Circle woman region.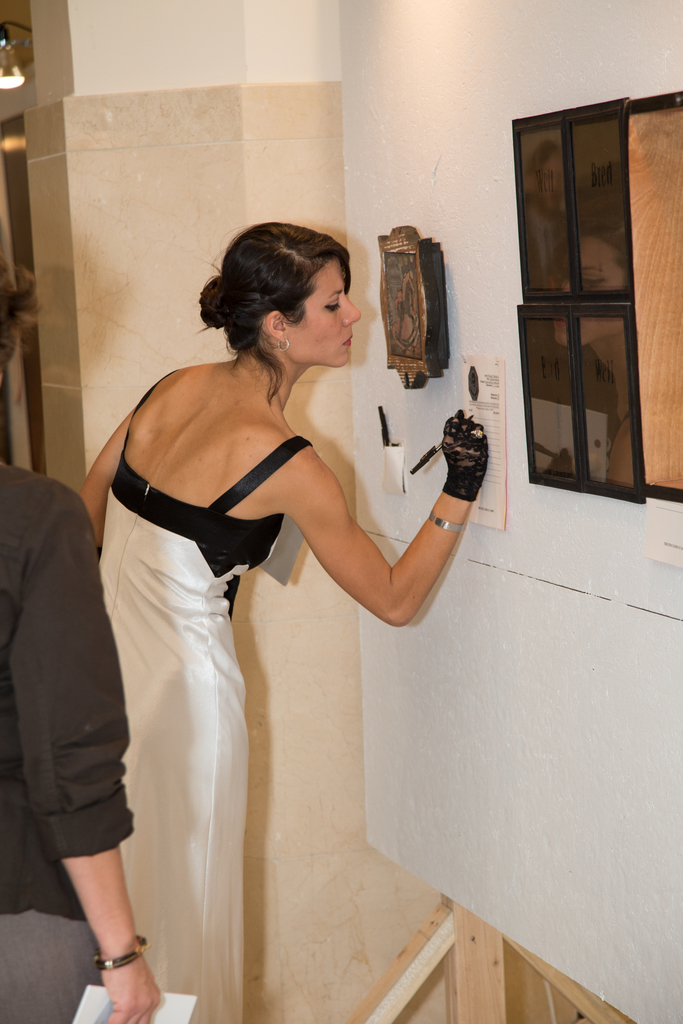
Region: [37, 233, 502, 1023].
